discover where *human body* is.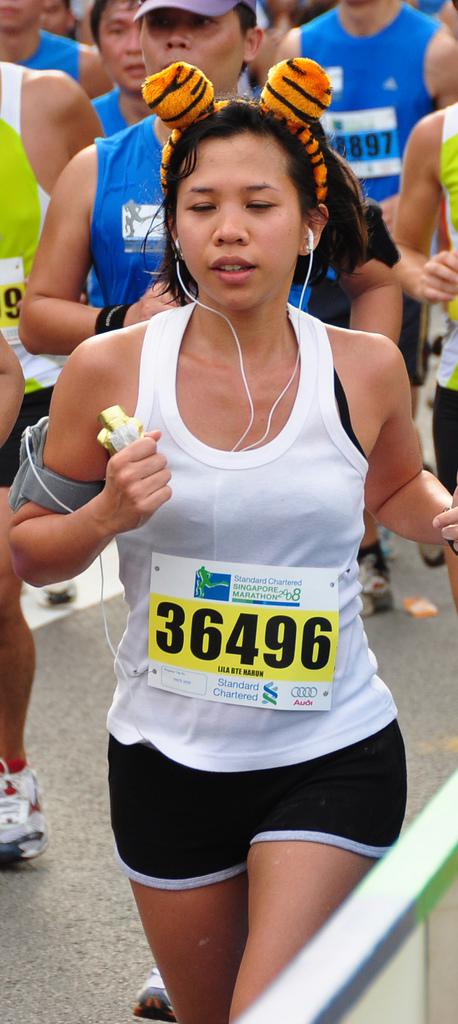
Discovered at select_region(278, 4, 457, 201).
